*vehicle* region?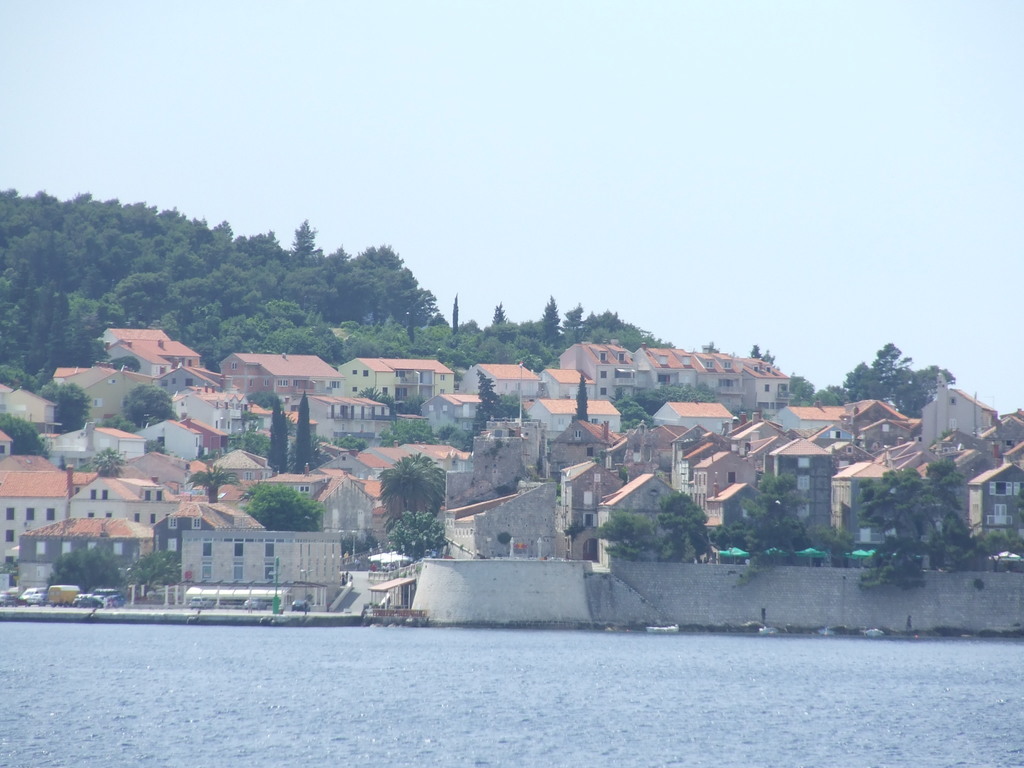
Rect(188, 595, 210, 609)
